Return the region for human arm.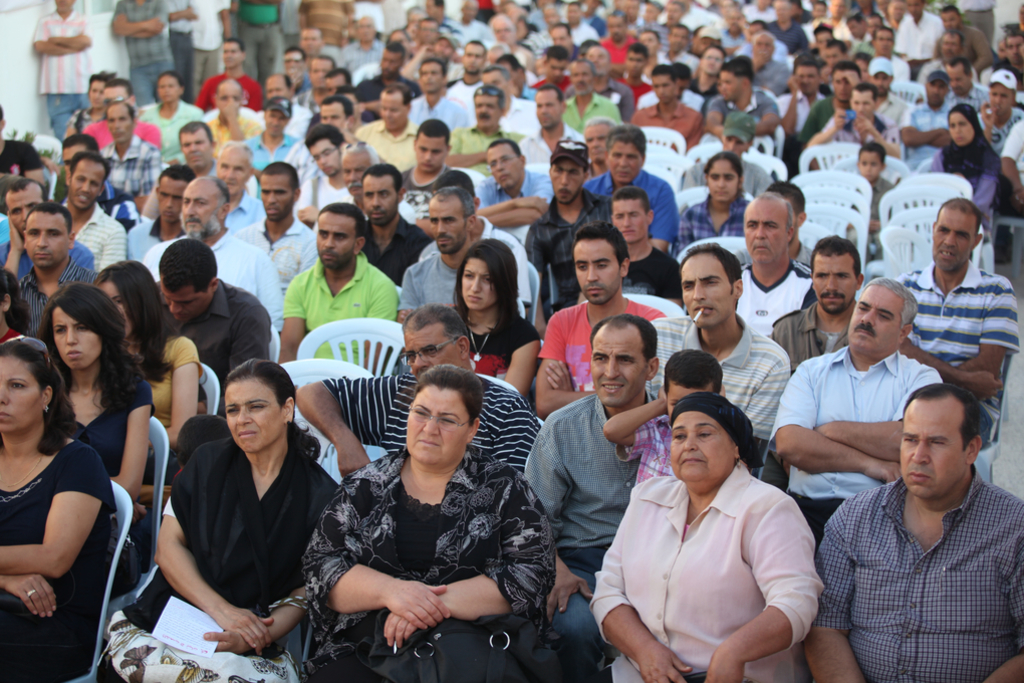
[744,355,795,446].
